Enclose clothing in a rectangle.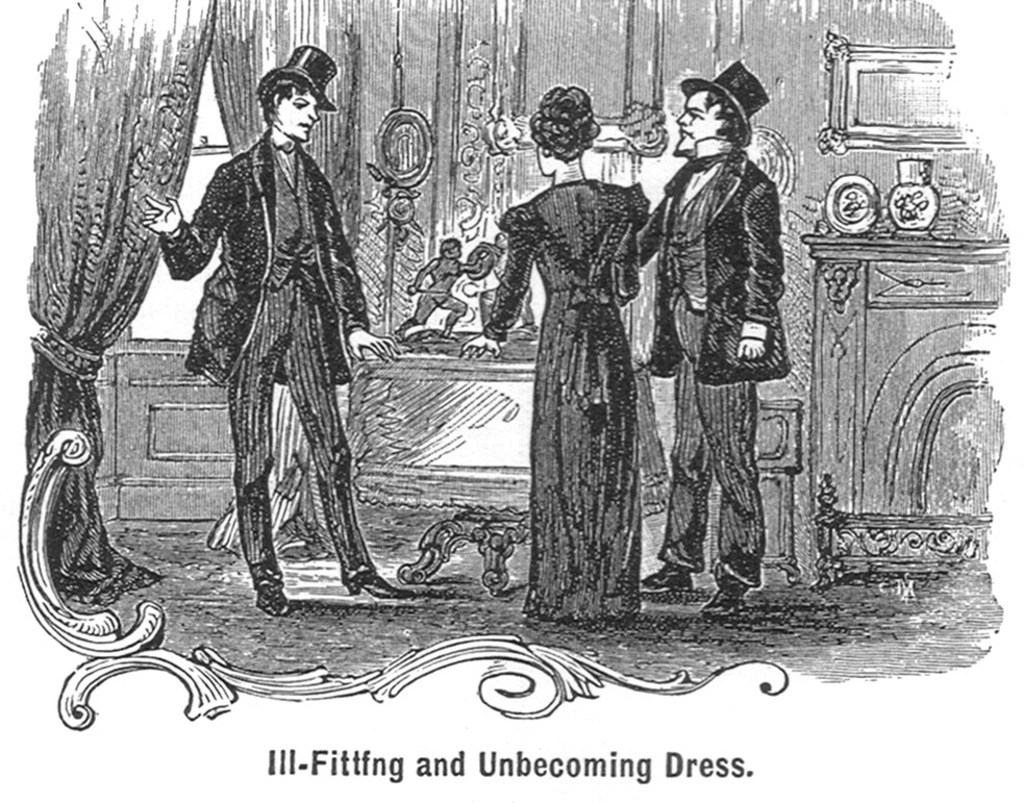
[153, 67, 363, 589].
